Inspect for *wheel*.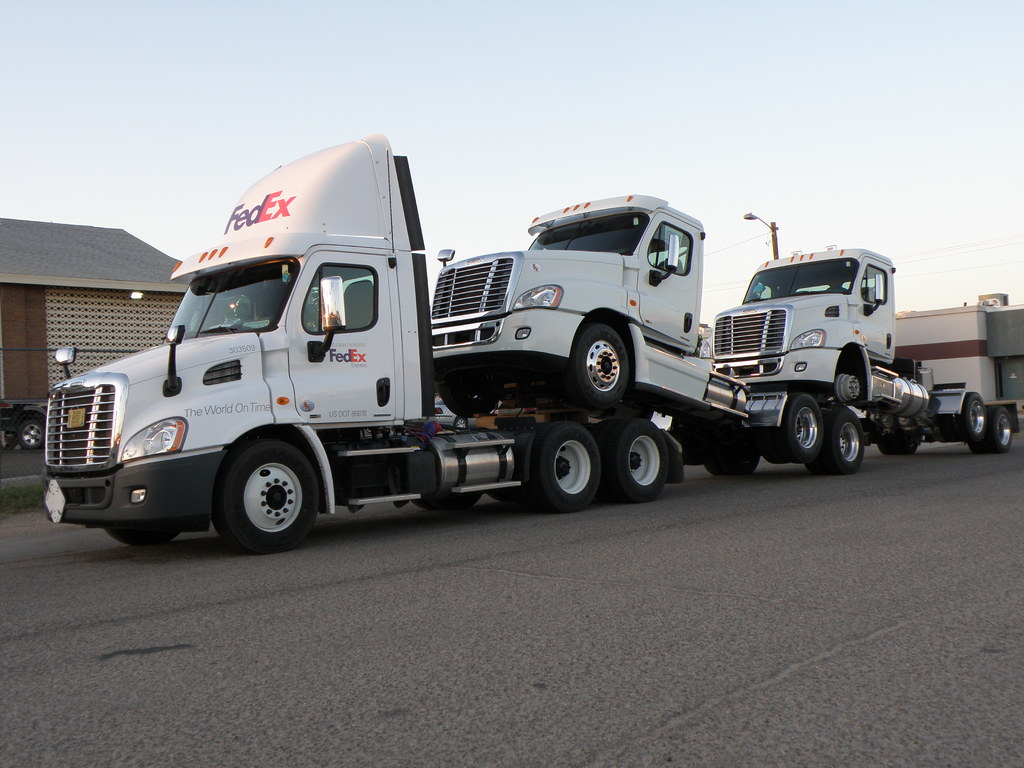
Inspection: Rect(536, 423, 600, 513).
